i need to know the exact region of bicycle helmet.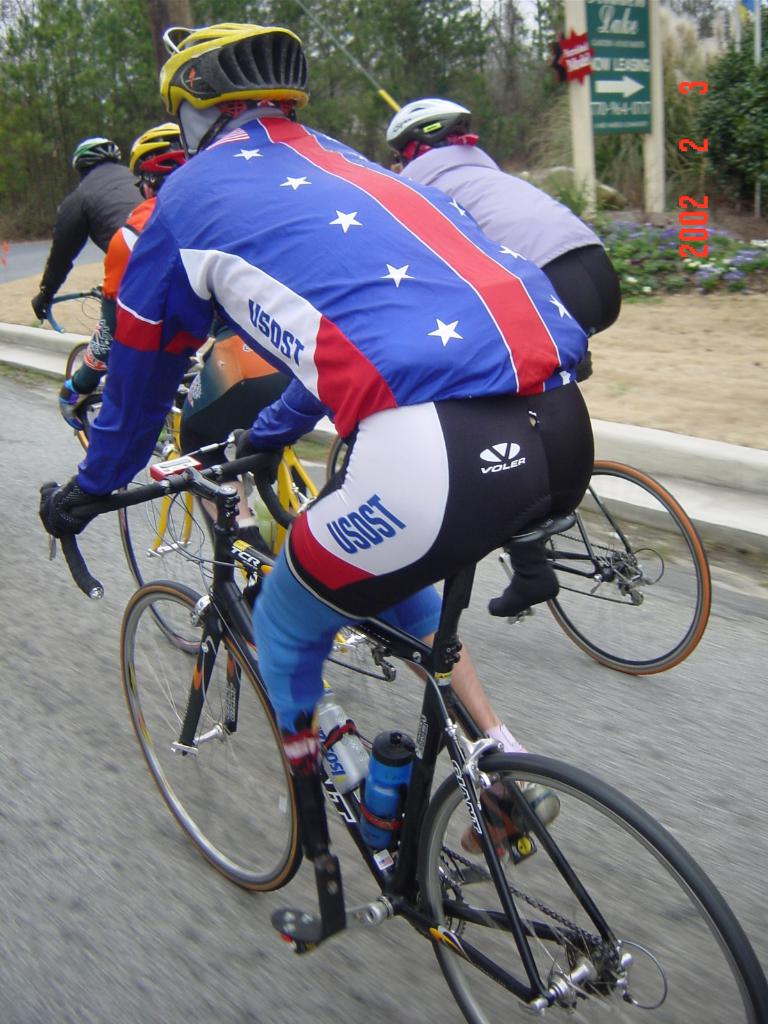
Region: [130,120,184,188].
